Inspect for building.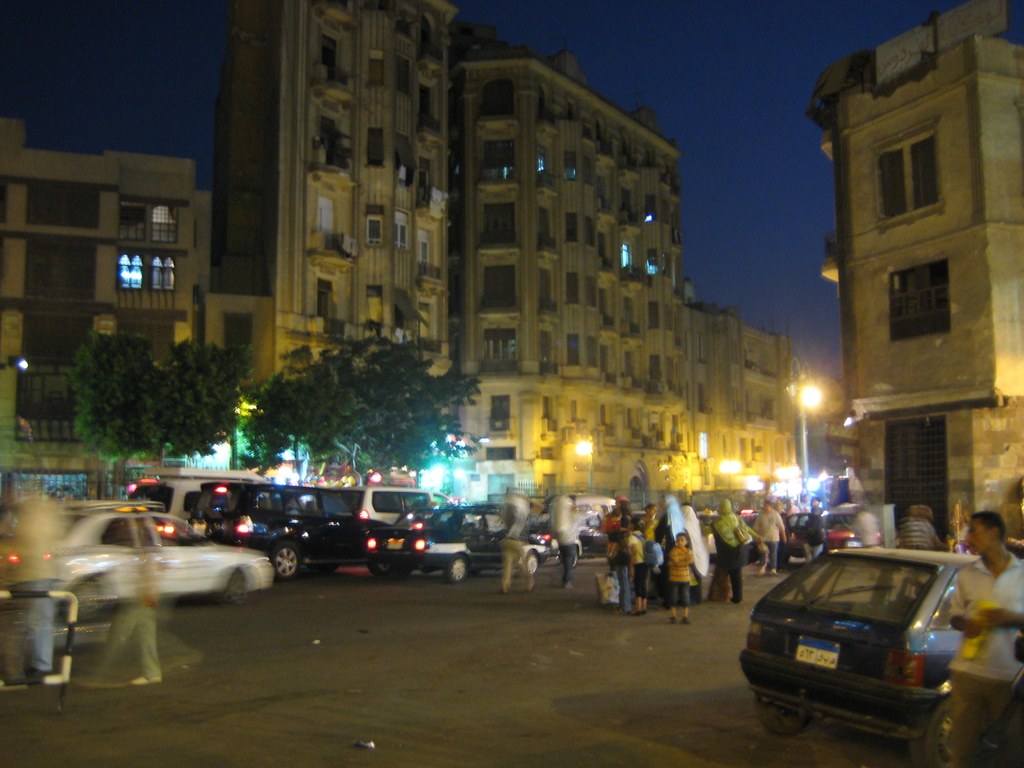
Inspection: [678, 291, 804, 491].
